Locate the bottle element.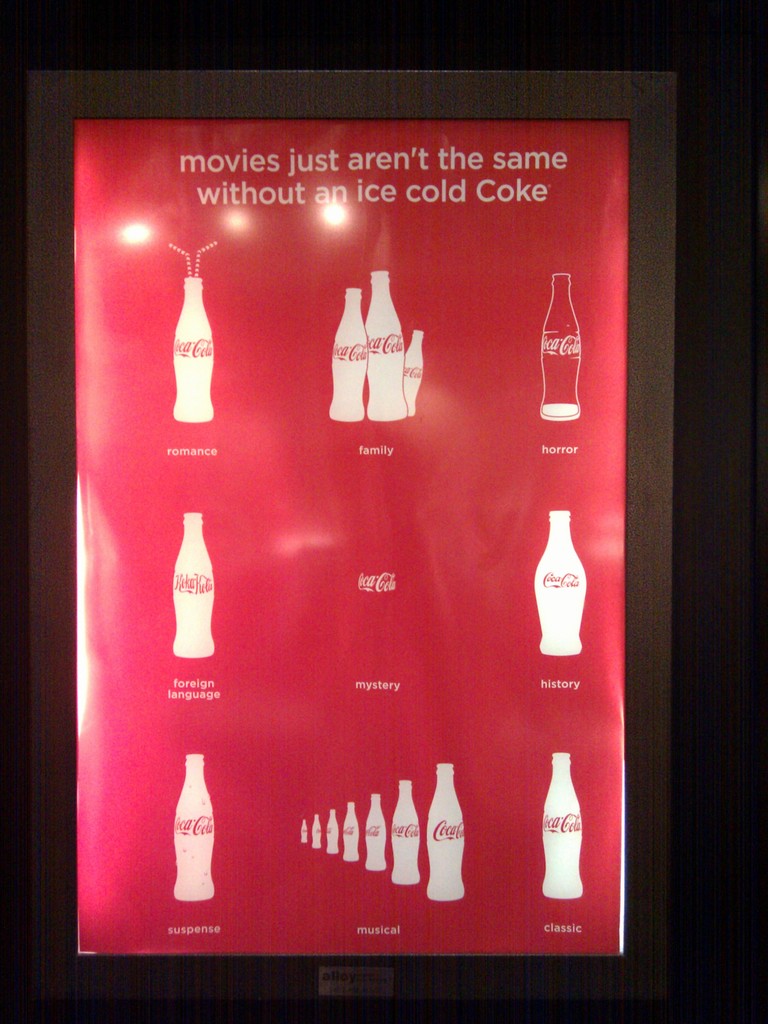
Element bbox: bbox=[540, 275, 582, 422].
